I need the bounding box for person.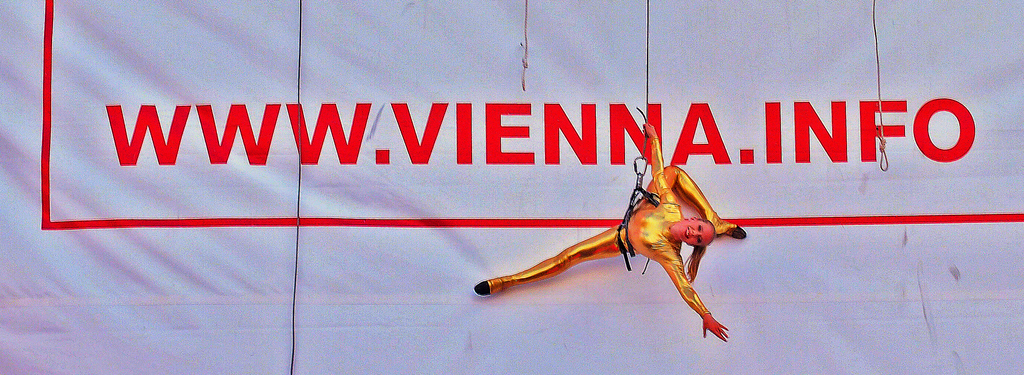
Here it is: select_region(493, 111, 751, 344).
